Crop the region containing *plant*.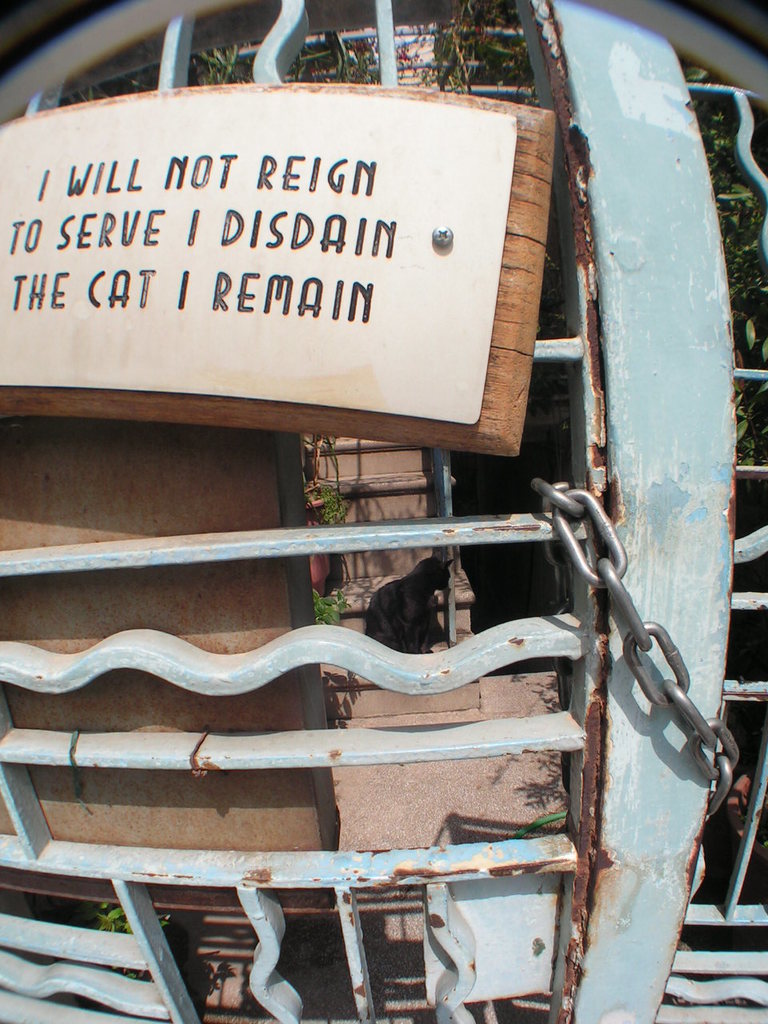
Crop region: 278, 29, 378, 82.
